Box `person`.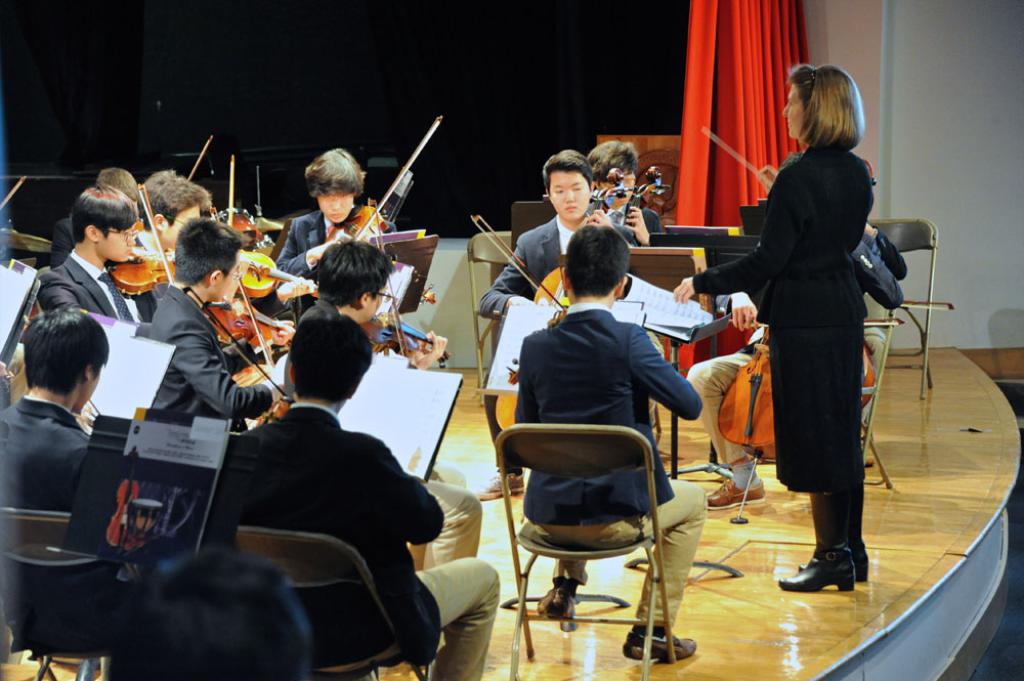
(468,143,613,503).
